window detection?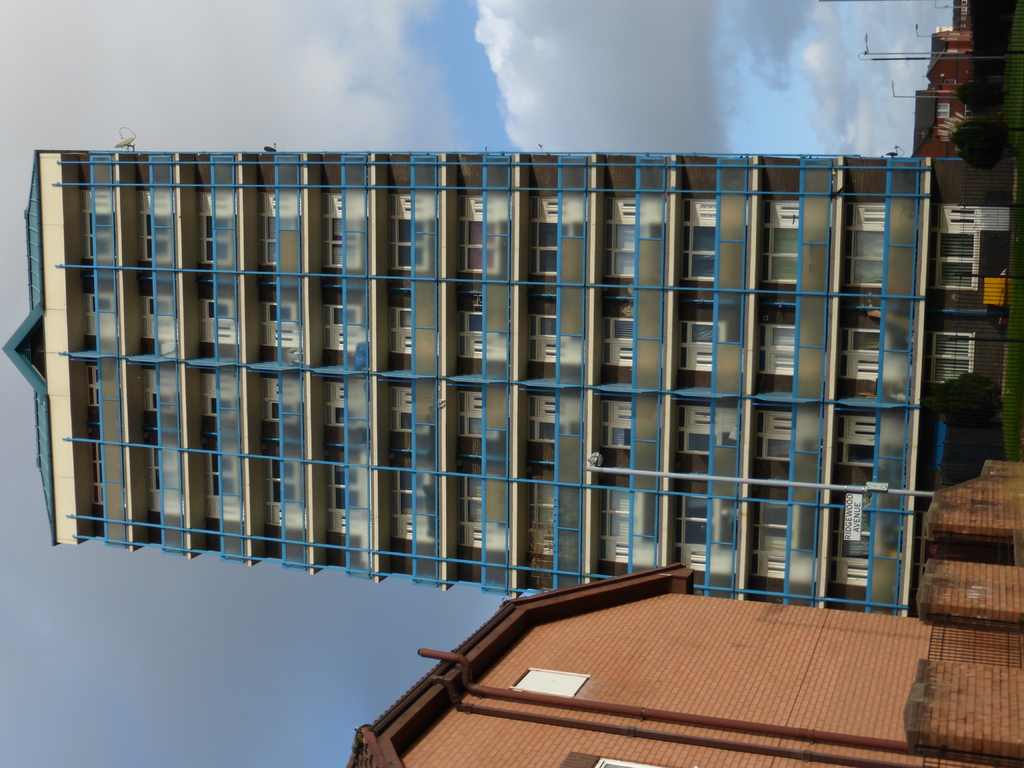
<region>459, 415, 499, 440</region>
